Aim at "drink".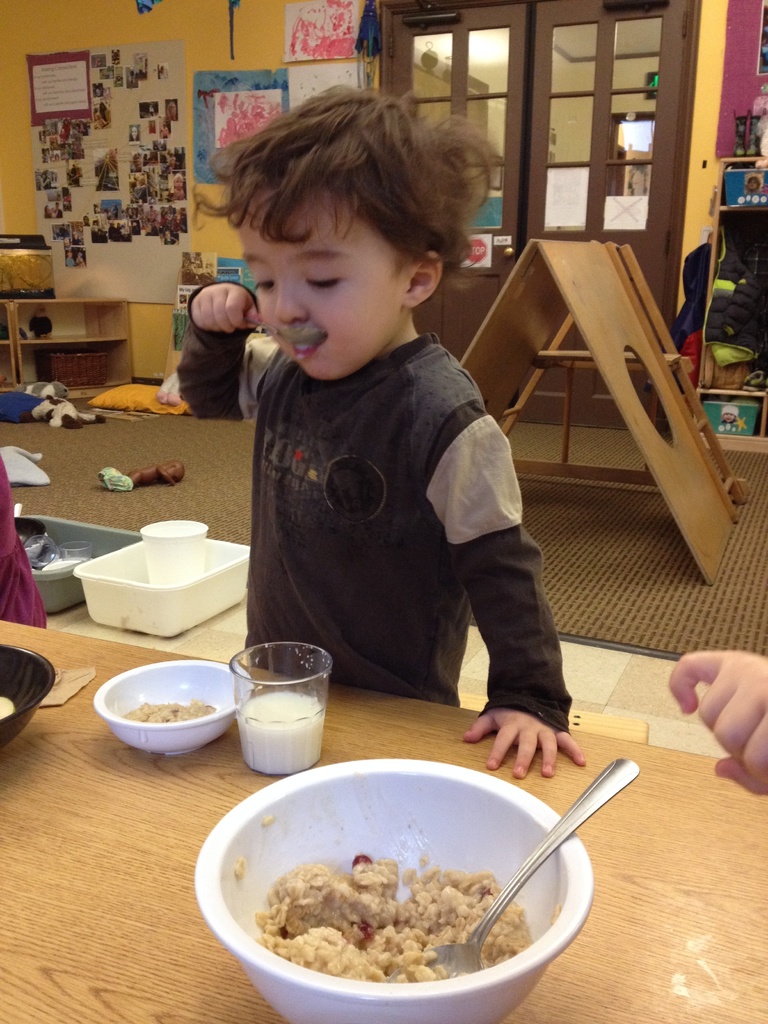
Aimed at BBox(226, 685, 336, 785).
